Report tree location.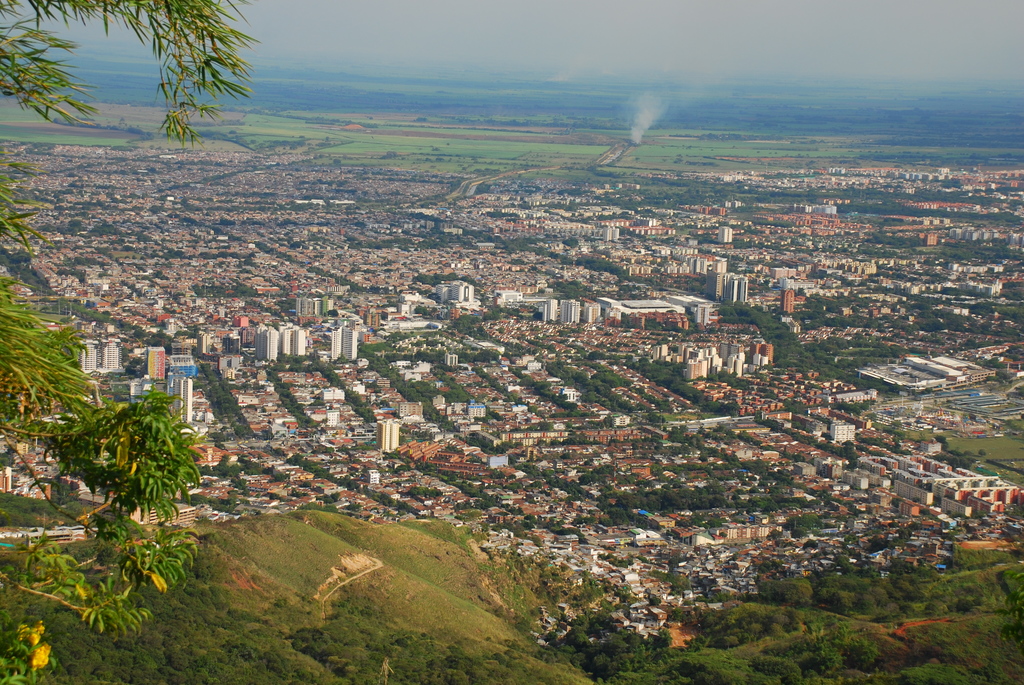
Report: crop(369, 355, 473, 428).
